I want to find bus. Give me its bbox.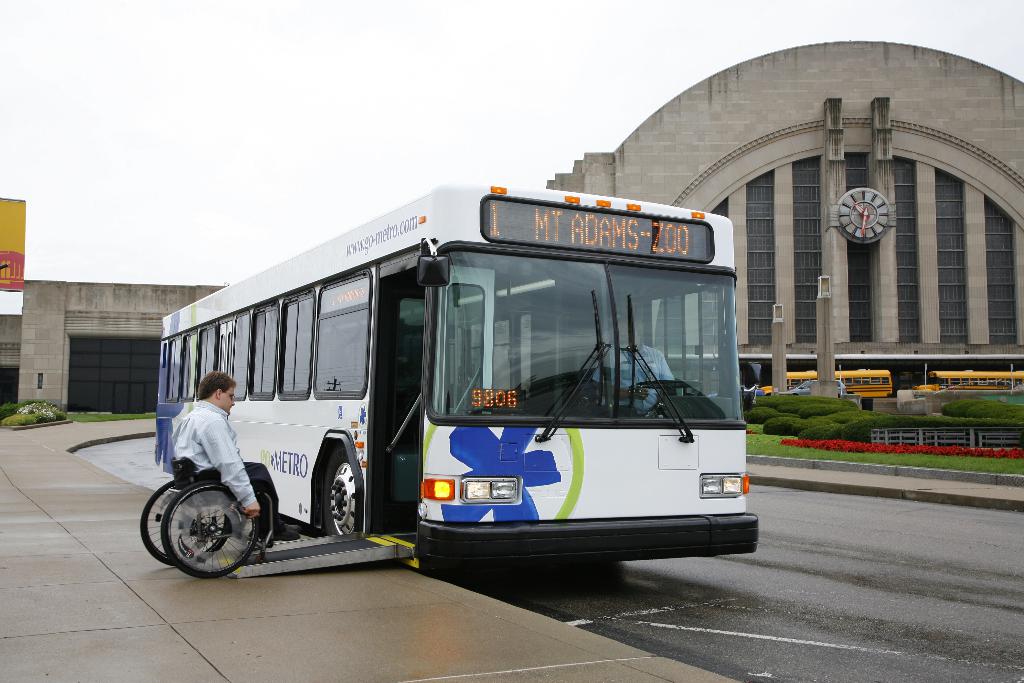
762 368 893 410.
